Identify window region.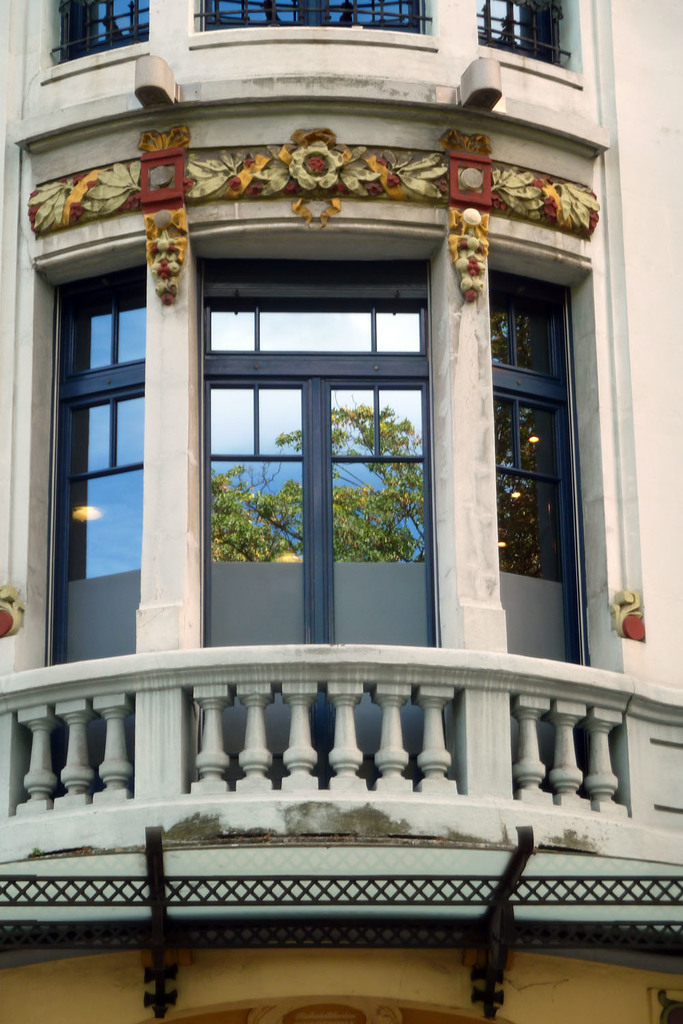
Region: (492, 271, 589, 666).
